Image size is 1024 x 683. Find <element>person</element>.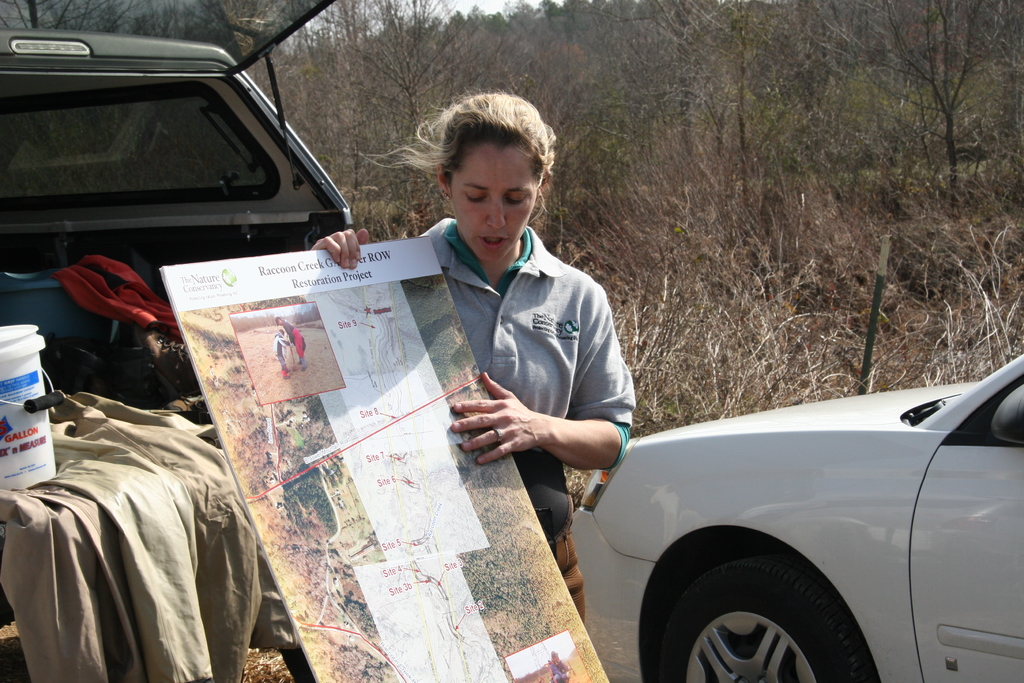
{"left": 414, "top": 155, "right": 664, "bottom": 580}.
